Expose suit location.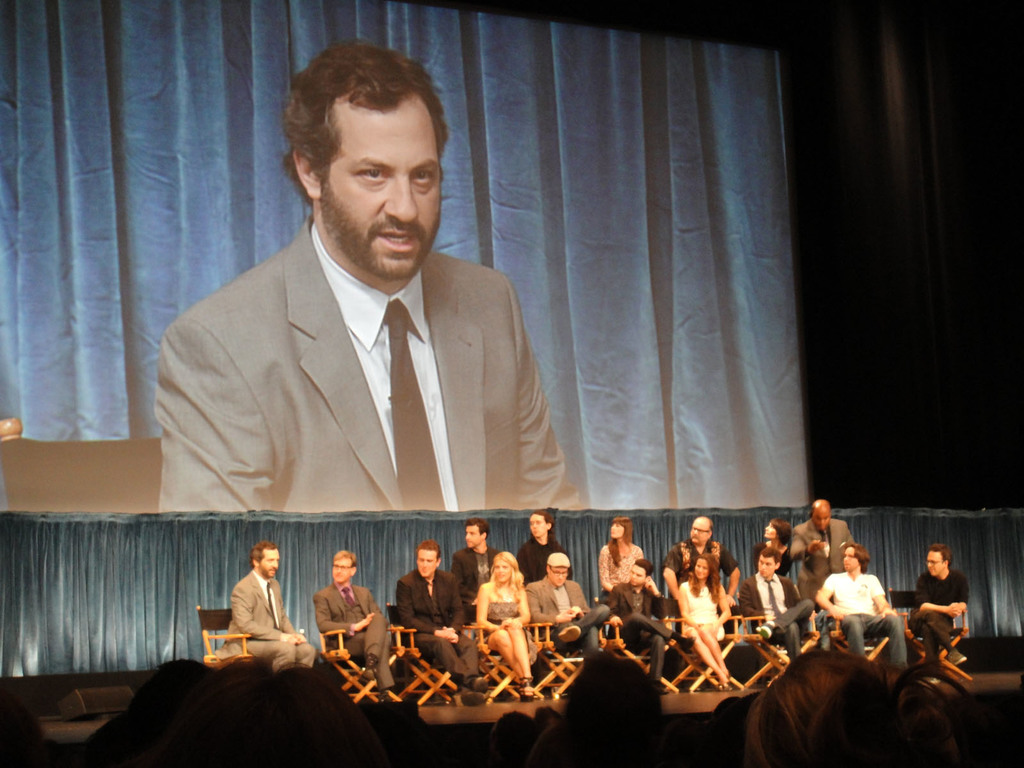
Exposed at bbox=(214, 563, 318, 671).
